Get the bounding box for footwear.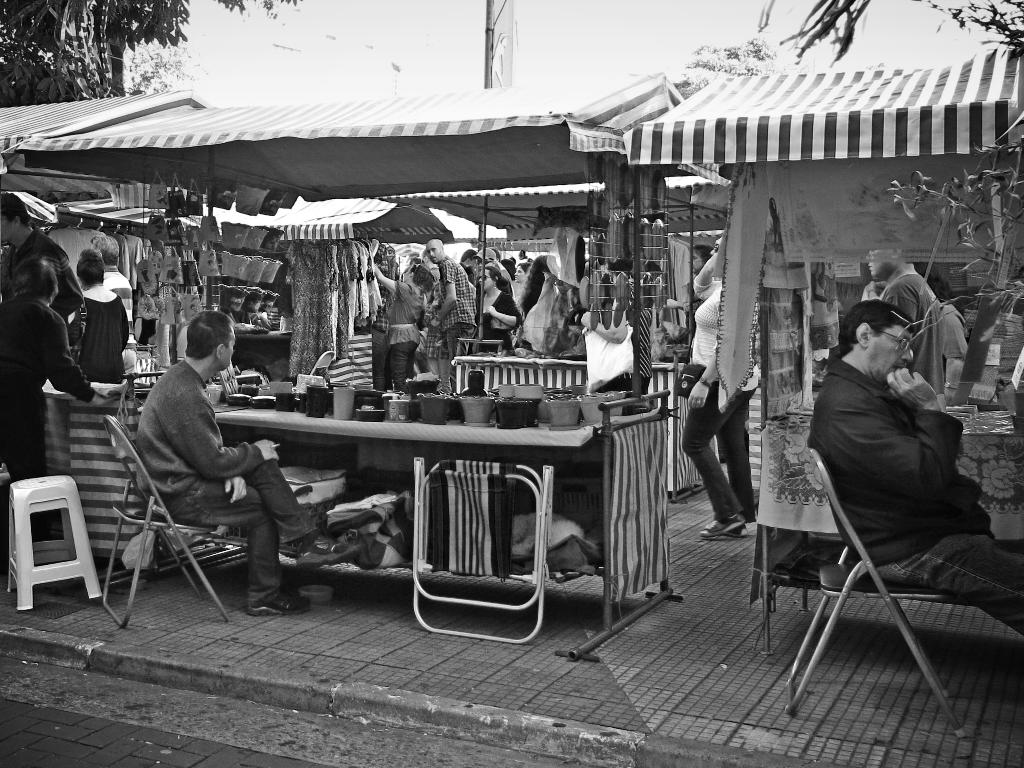
731/527/746/539.
